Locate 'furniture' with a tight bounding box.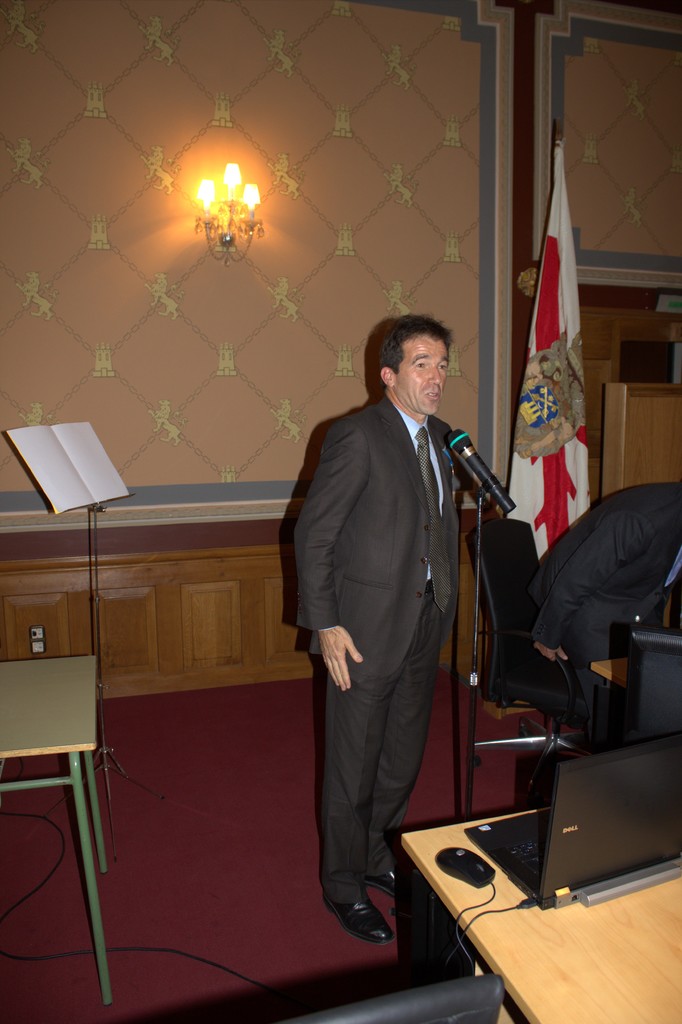
[0, 655, 104, 1002].
